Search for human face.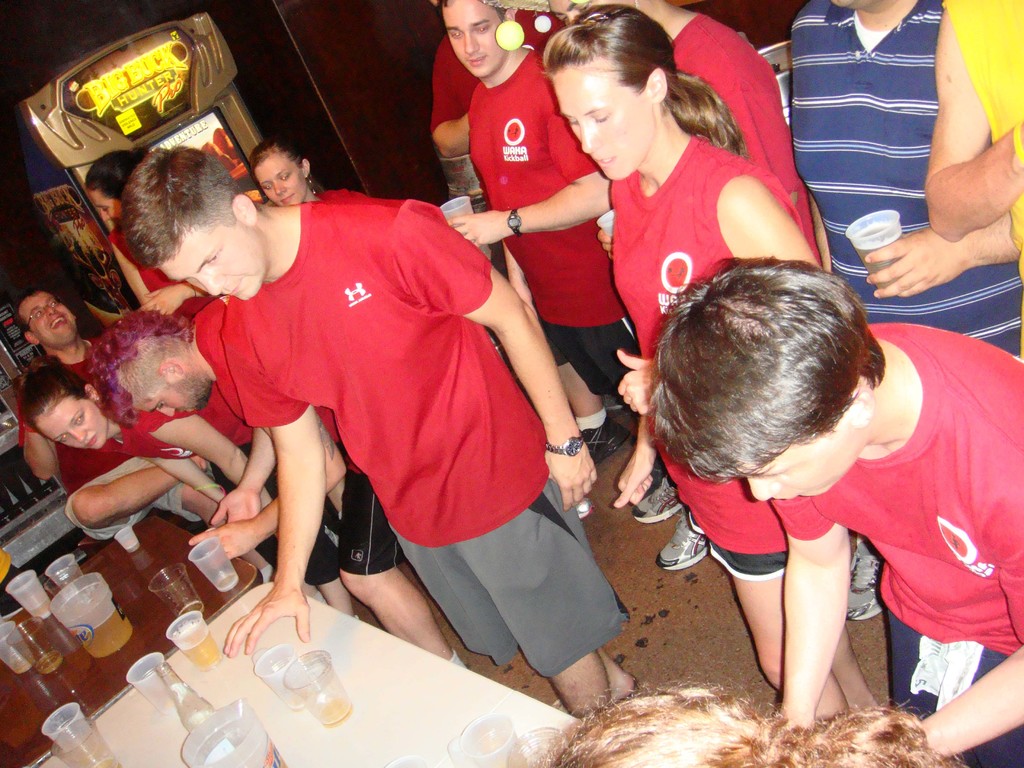
Found at bbox(93, 193, 123, 222).
